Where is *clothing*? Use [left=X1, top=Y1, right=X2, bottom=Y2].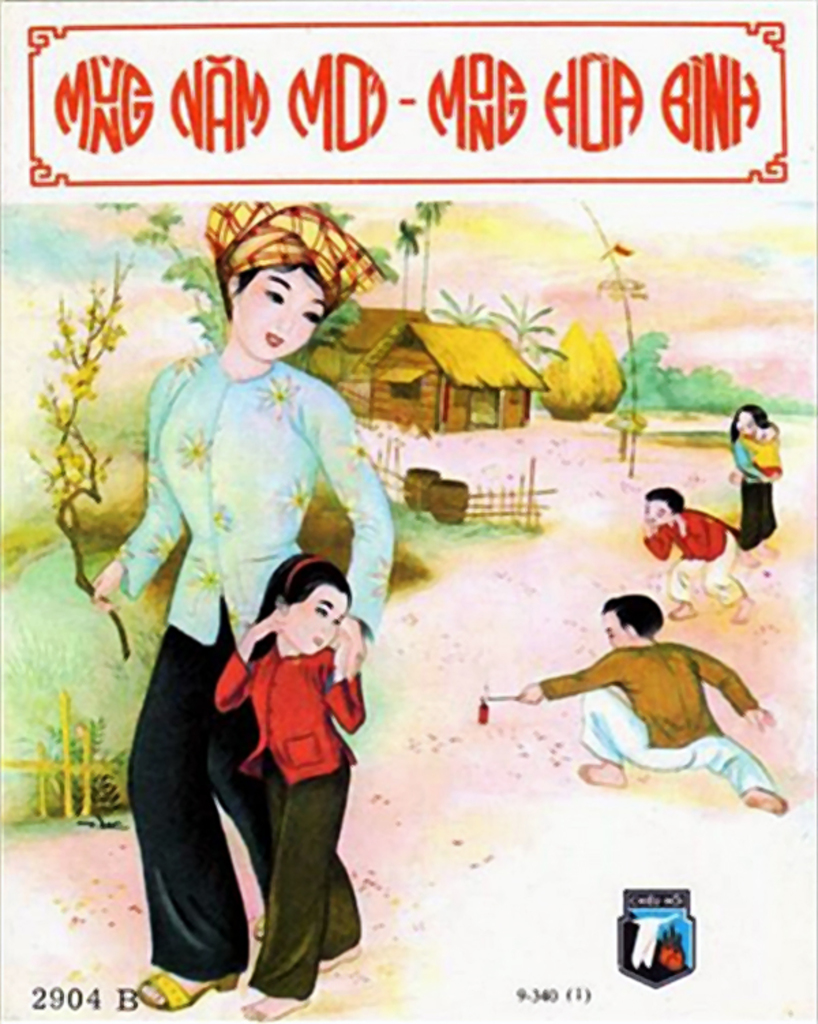
[left=98, top=325, right=378, bottom=931].
